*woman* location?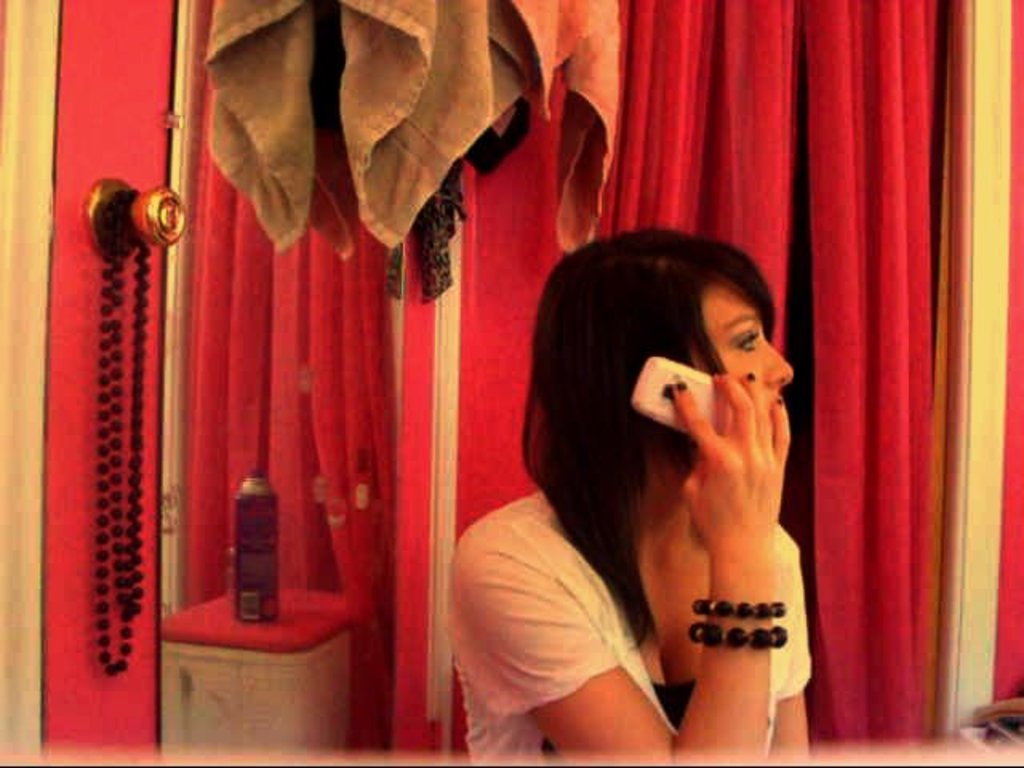
bbox=(448, 173, 864, 767)
